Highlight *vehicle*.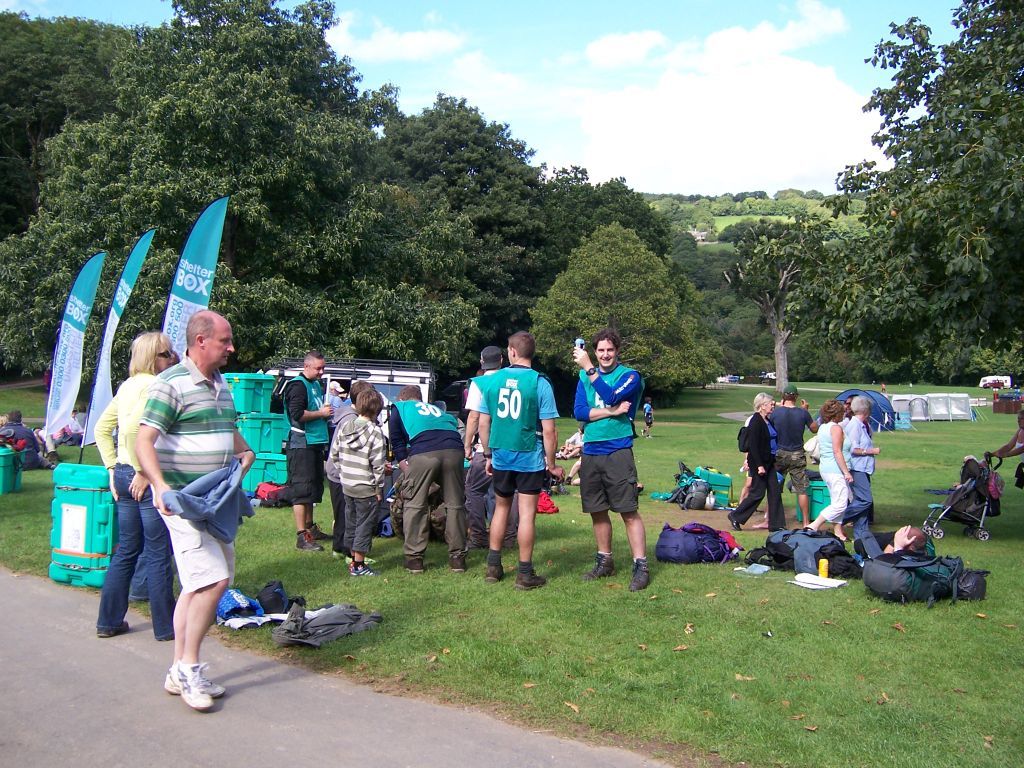
Highlighted region: [975,373,1011,389].
